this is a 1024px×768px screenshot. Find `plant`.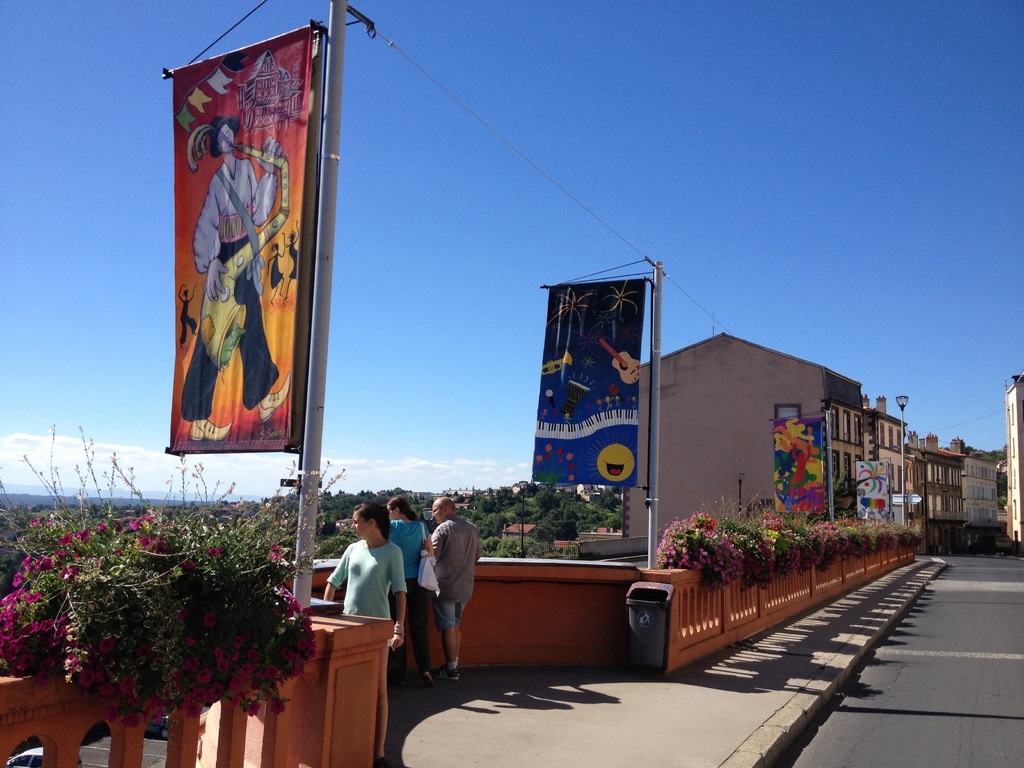
Bounding box: crop(314, 527, 357, 563).
